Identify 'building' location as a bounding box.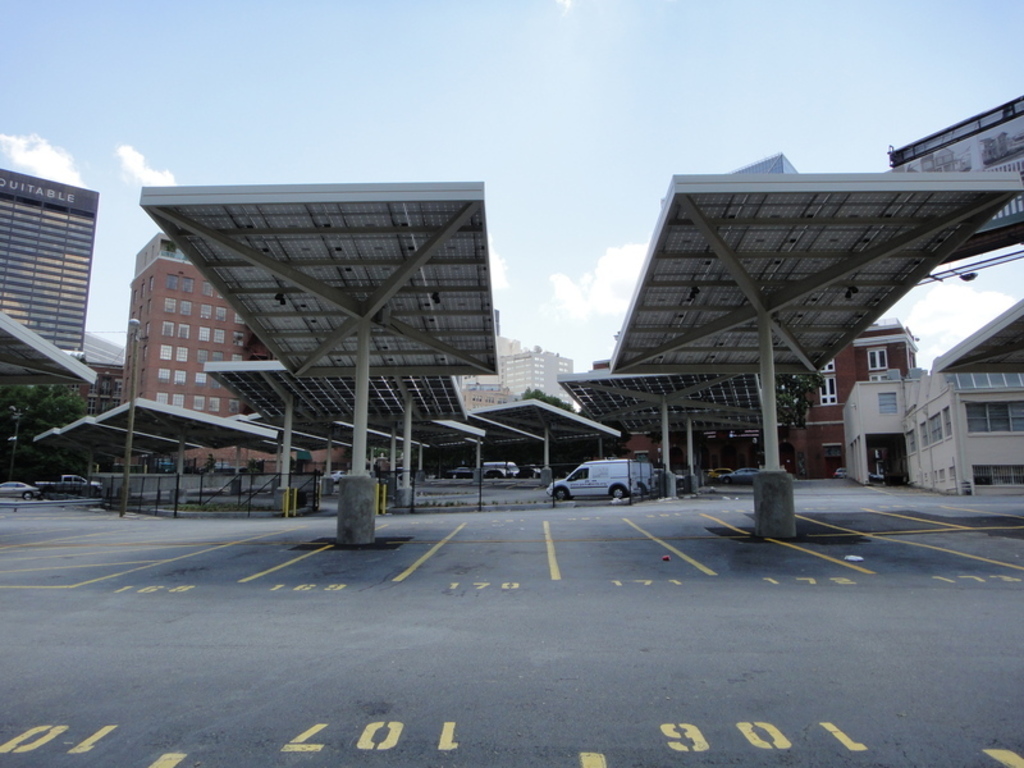
841 297 1023 502.
